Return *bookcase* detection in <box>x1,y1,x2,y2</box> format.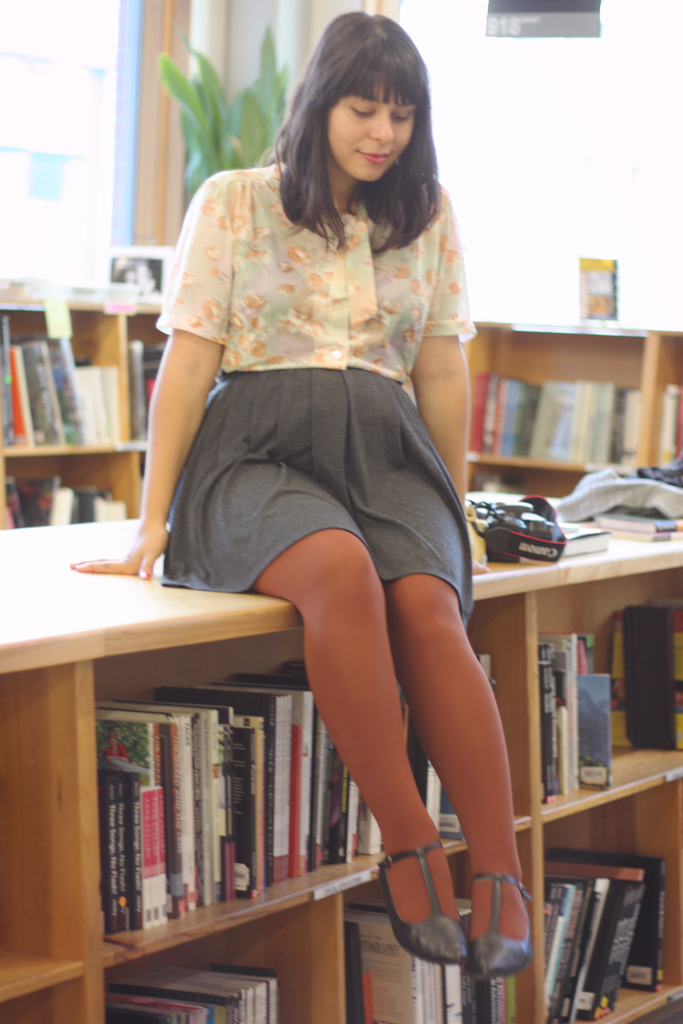
<box>0,461,682,1023</box>.
